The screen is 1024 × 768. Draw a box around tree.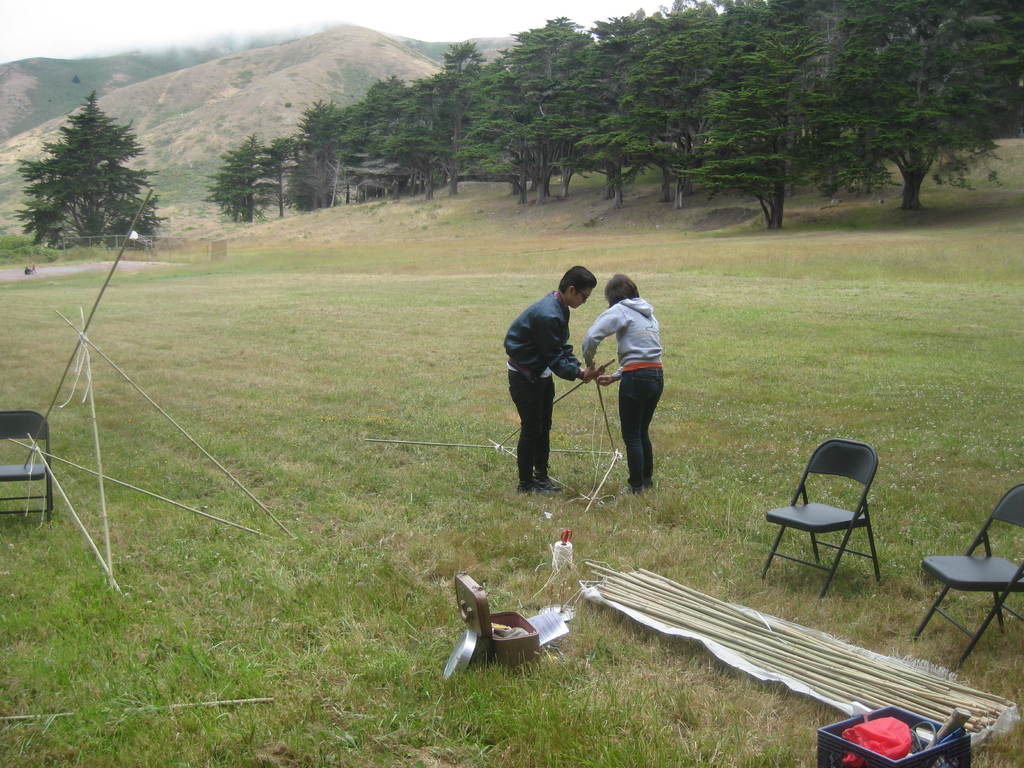
BBox(200, 132, 273, 223).
